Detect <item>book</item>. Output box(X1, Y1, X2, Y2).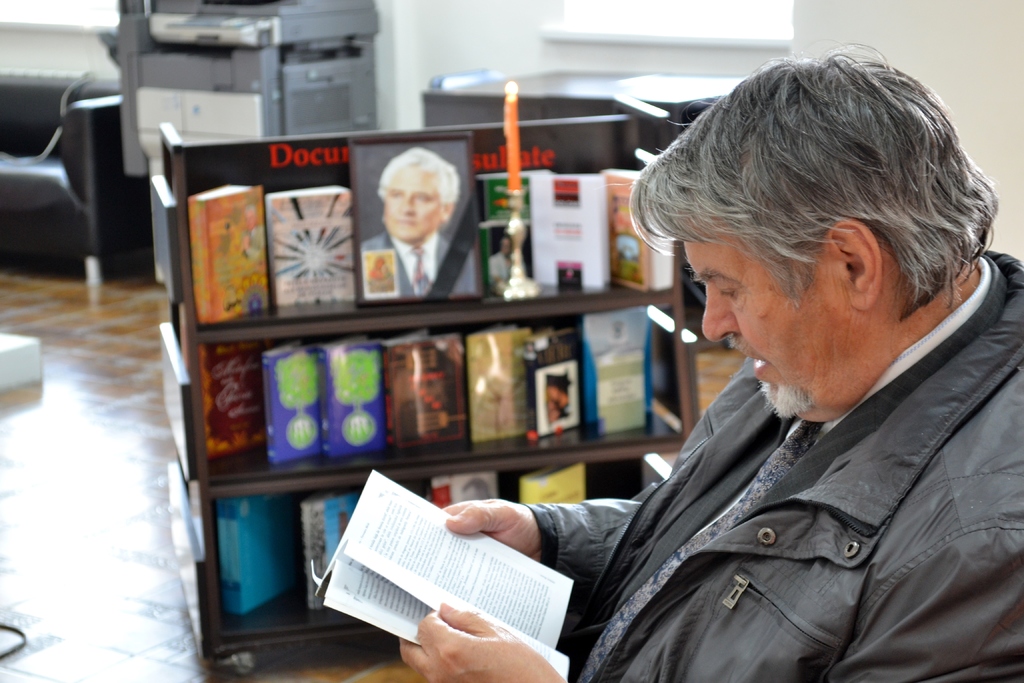
box(516, 463, 593, 503).
